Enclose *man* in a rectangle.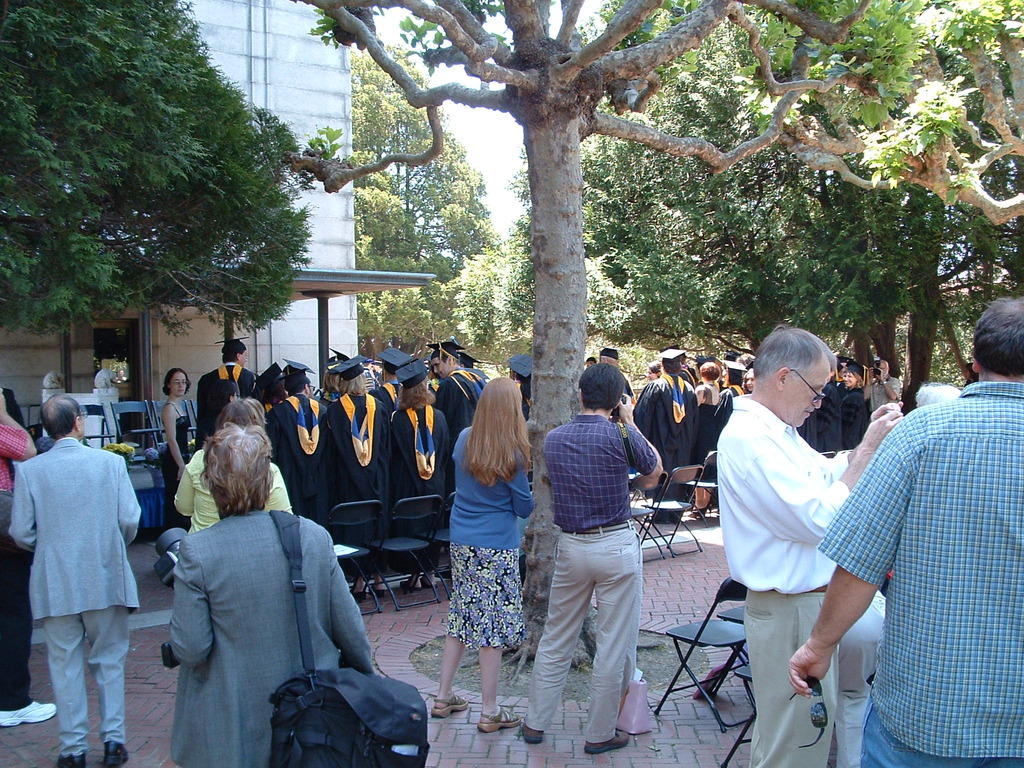
[x1=787, y1=294, x2=1023, y2=767].
